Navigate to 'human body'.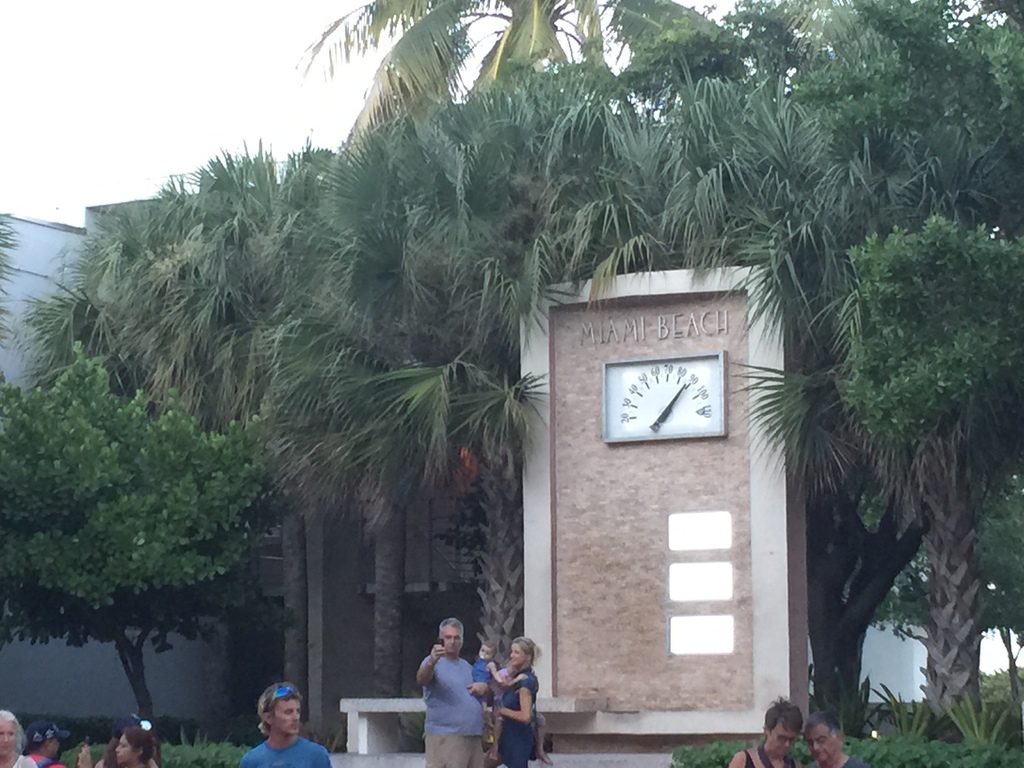
Navigation target: BBox(496, 633, 541, 767).
